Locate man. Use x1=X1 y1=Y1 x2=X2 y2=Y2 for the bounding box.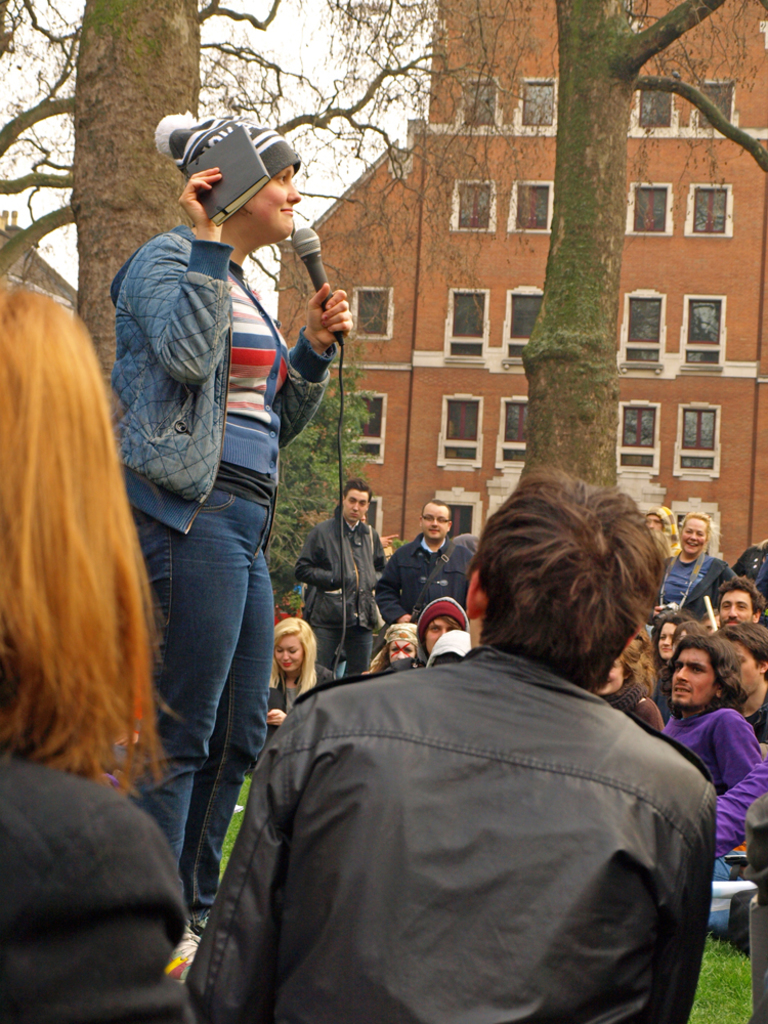
x1=726 y1=539 x2=767 y2=606.
